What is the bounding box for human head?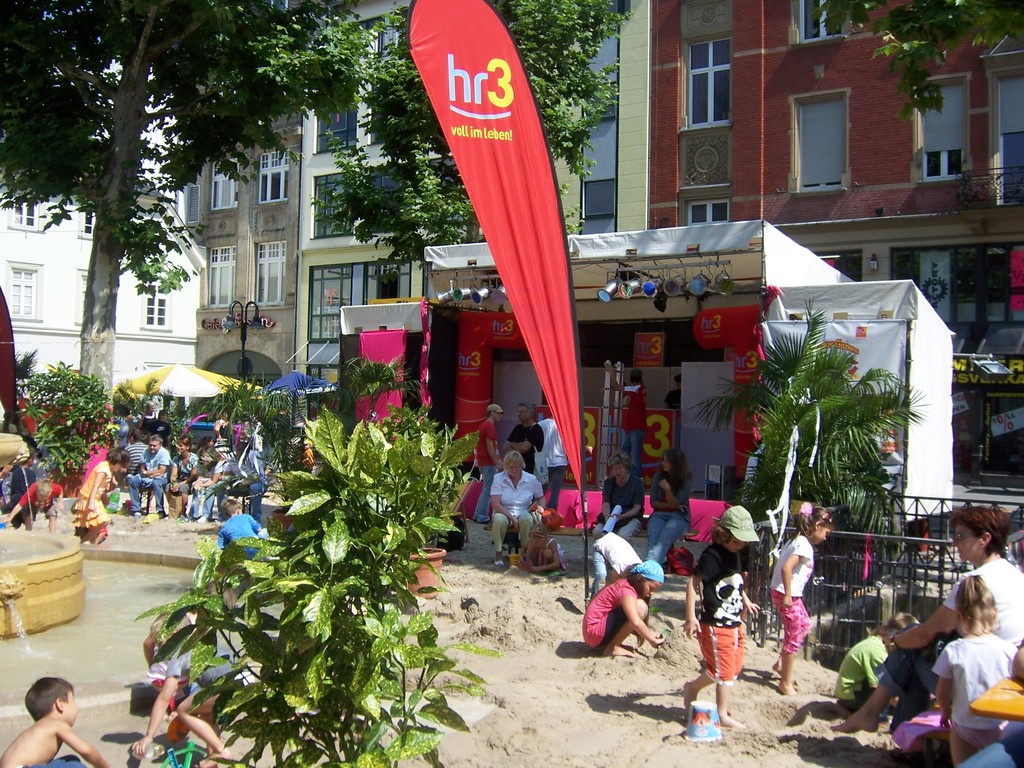
box(33, 474, 58, 507).
